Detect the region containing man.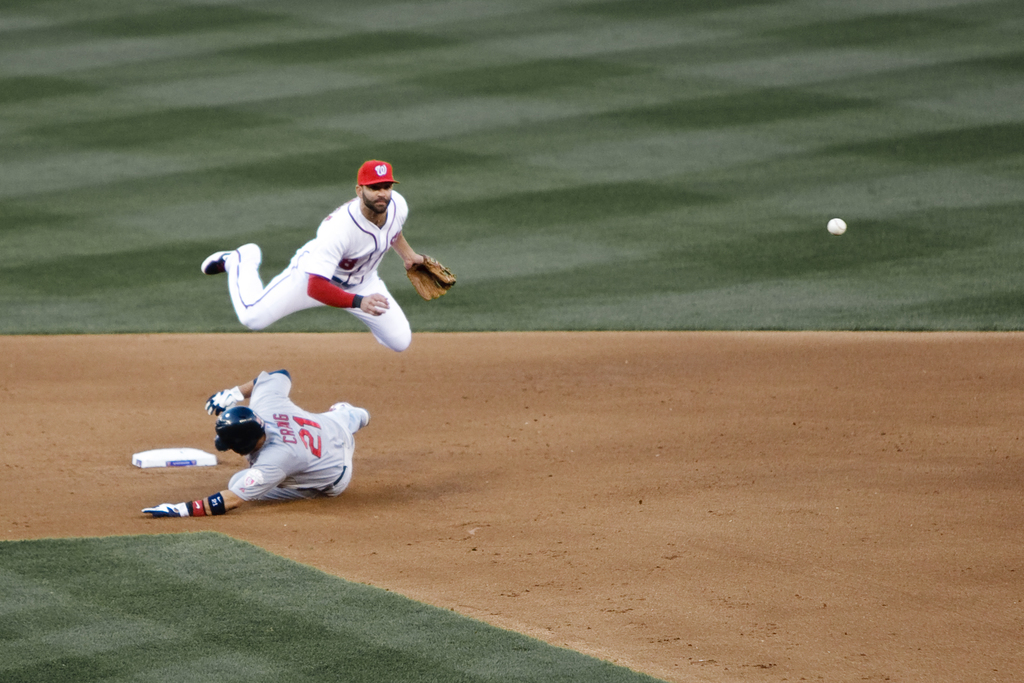
box=[214, 162, 451, 364].
